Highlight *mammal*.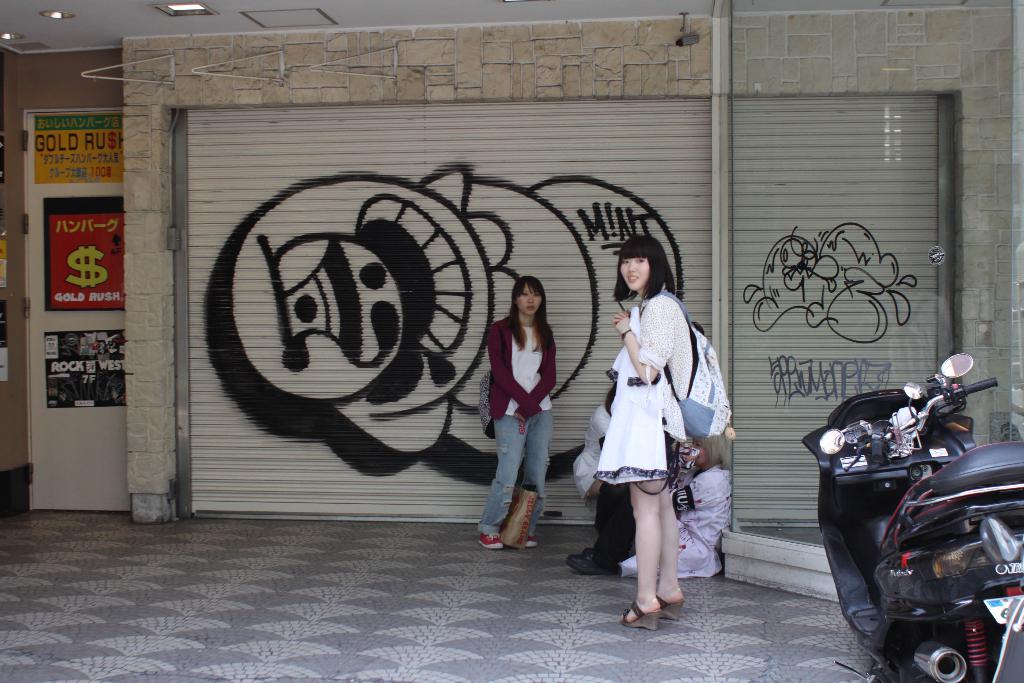
Highlighted region: [564, 432, 735, 579].
